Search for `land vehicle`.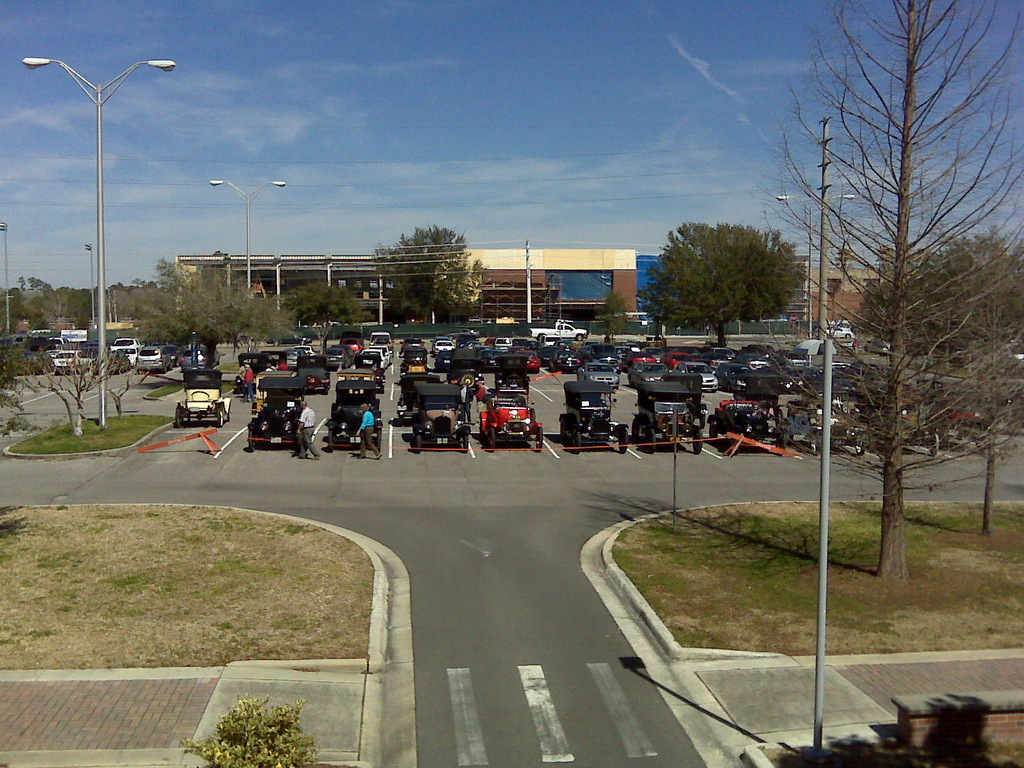
Found at [513, 348, 541, 373].
